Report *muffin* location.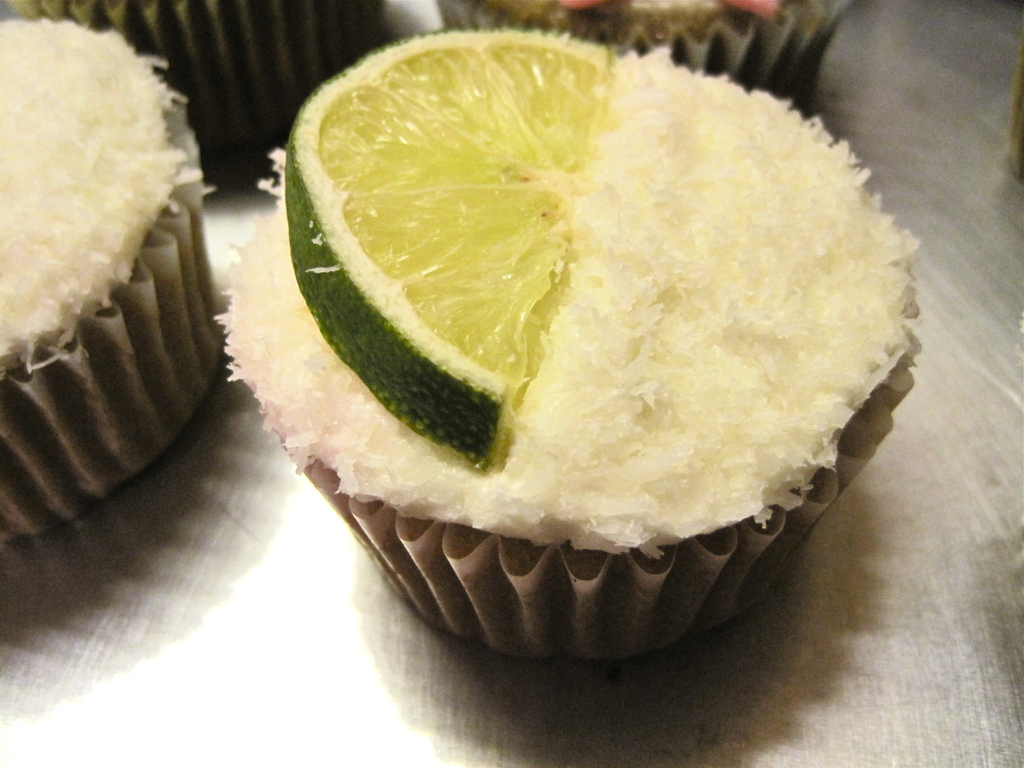
Report: 216 31 925 658.
